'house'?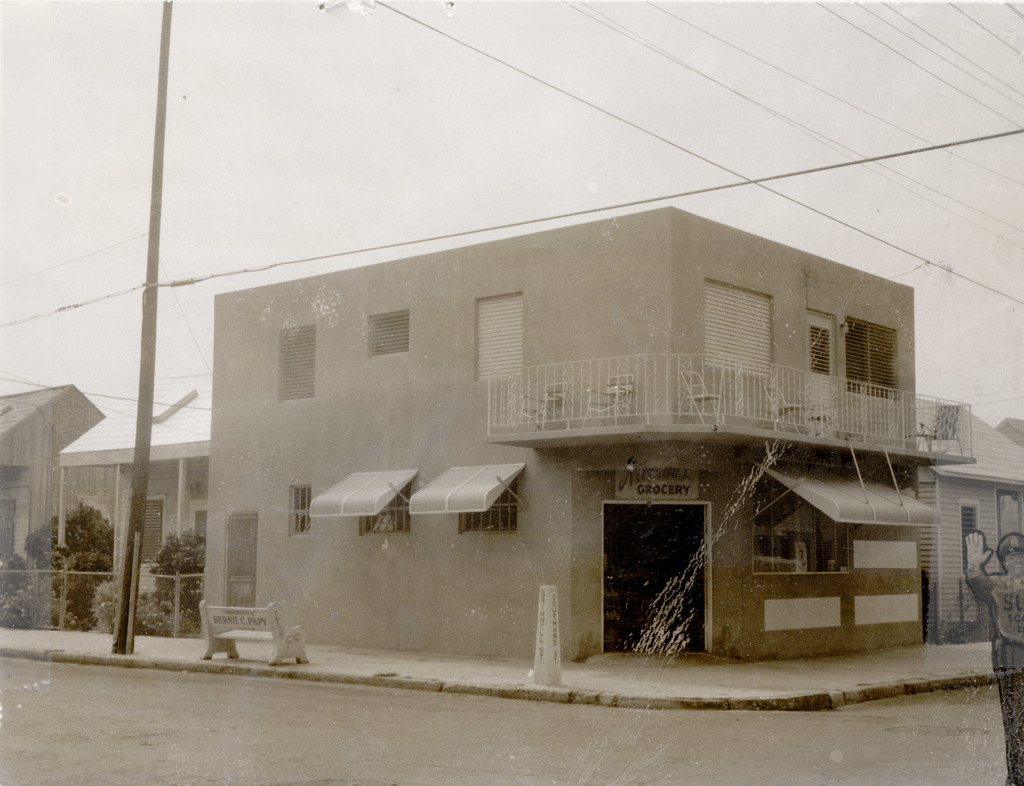
pyautogui.locateOnScreen(0, 381, 208, 620)
